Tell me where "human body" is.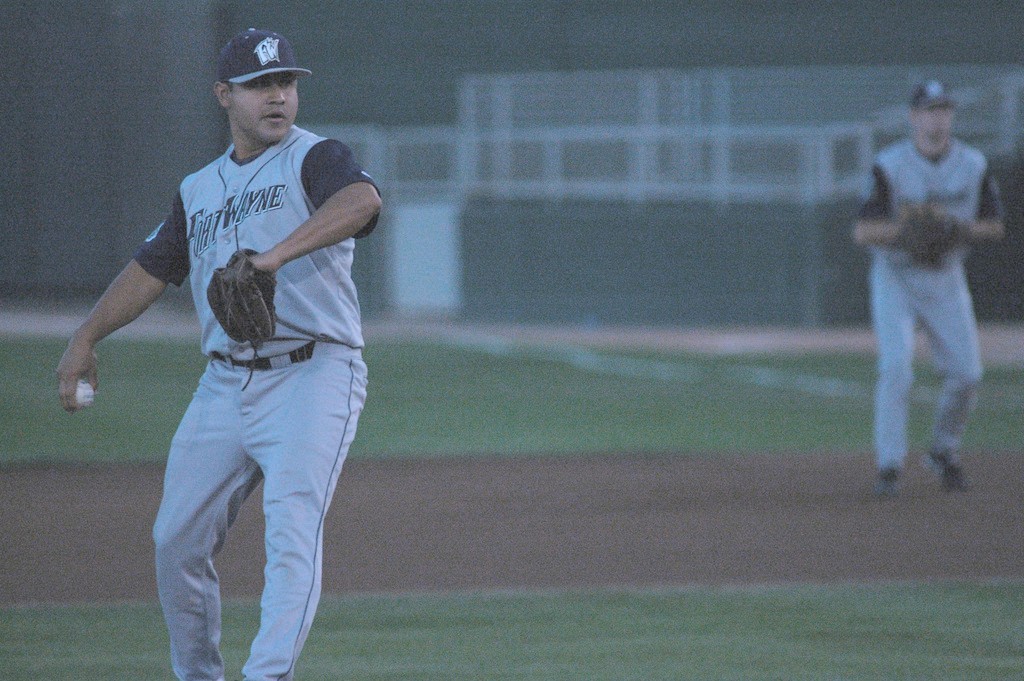
"human body" is at <region>843, 78, 1011, 495</region>.
